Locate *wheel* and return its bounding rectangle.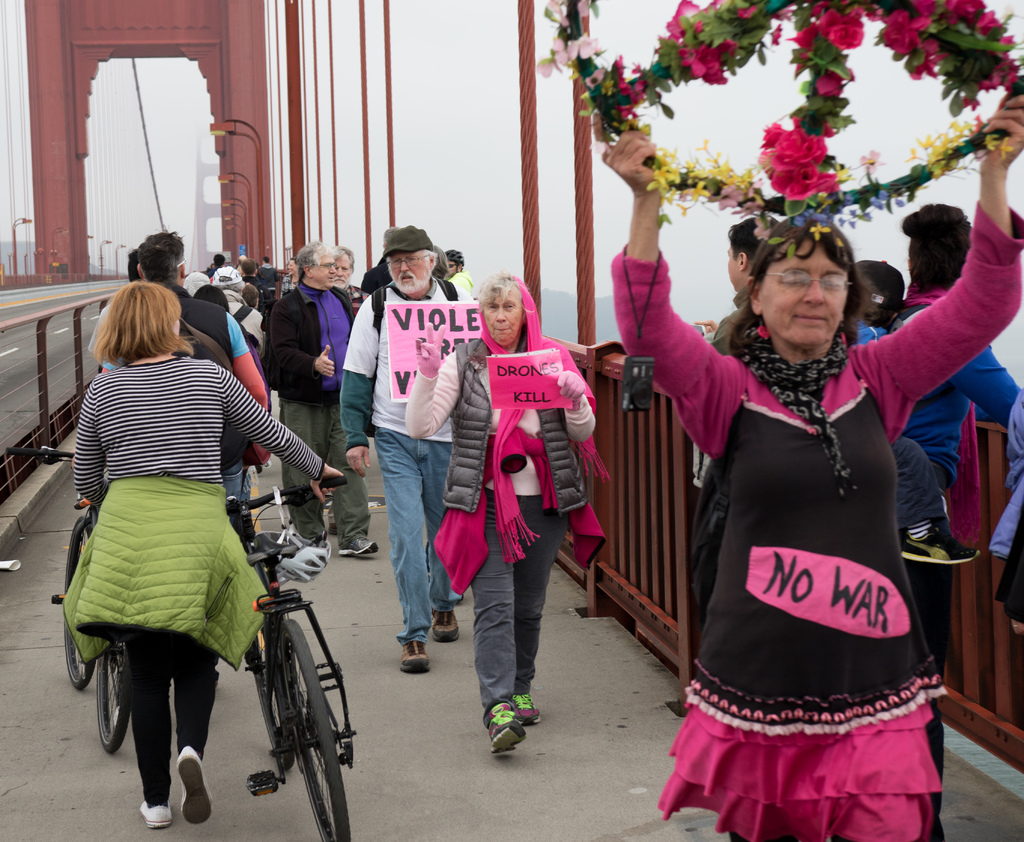
[left=62, top=515, right=97, bottom=691].
